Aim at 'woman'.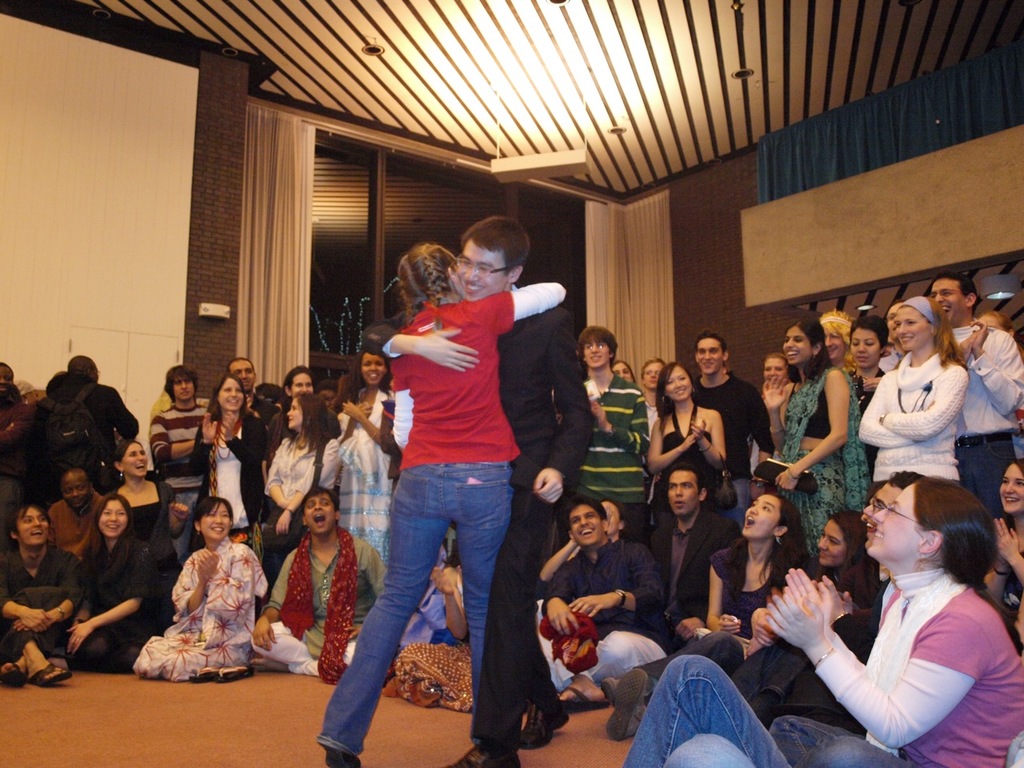
Aimed at {"x1": 846, "y1": 314, "x2": 887, "y2": 403}.
